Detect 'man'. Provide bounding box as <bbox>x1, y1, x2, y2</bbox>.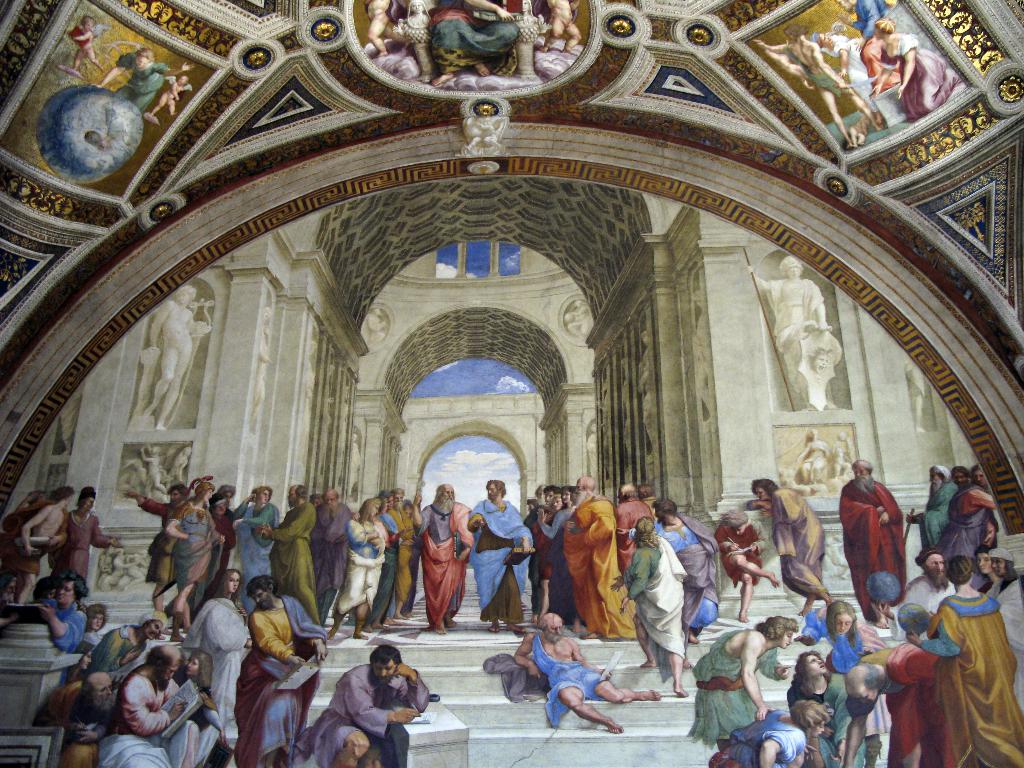
<bbox>835, 460, 910, 625</bbox>.
